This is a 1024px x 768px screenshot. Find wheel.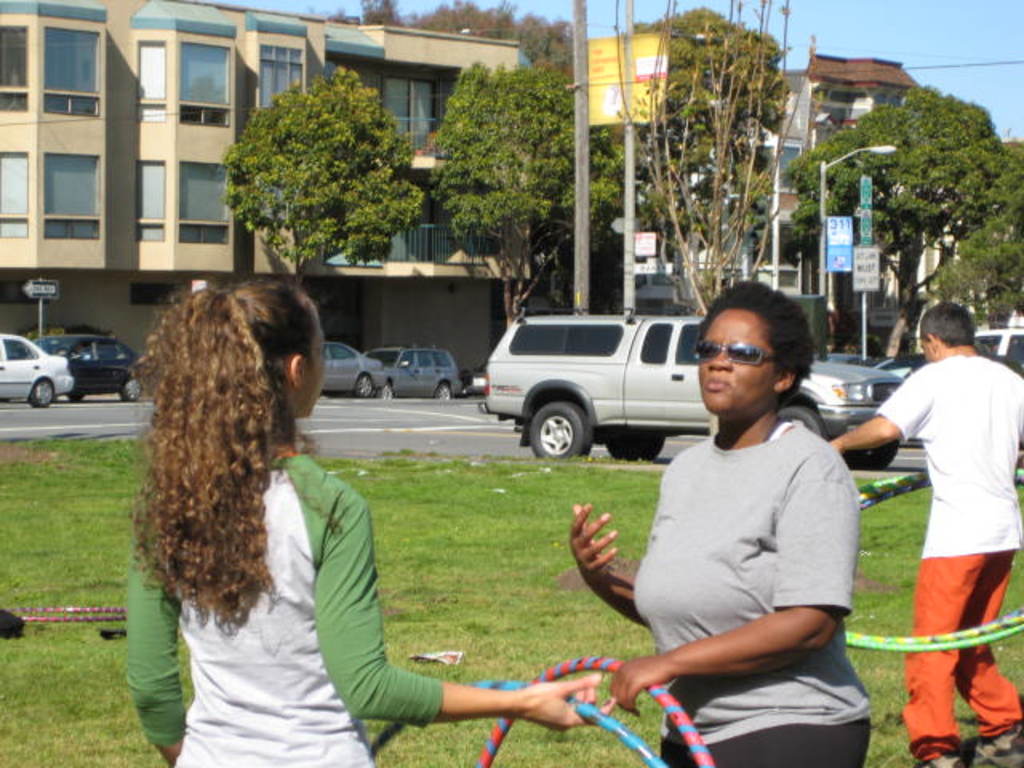
Bounding box: {"x1": 32, "y1": 379, "x2": 54, "y2": 410}.
